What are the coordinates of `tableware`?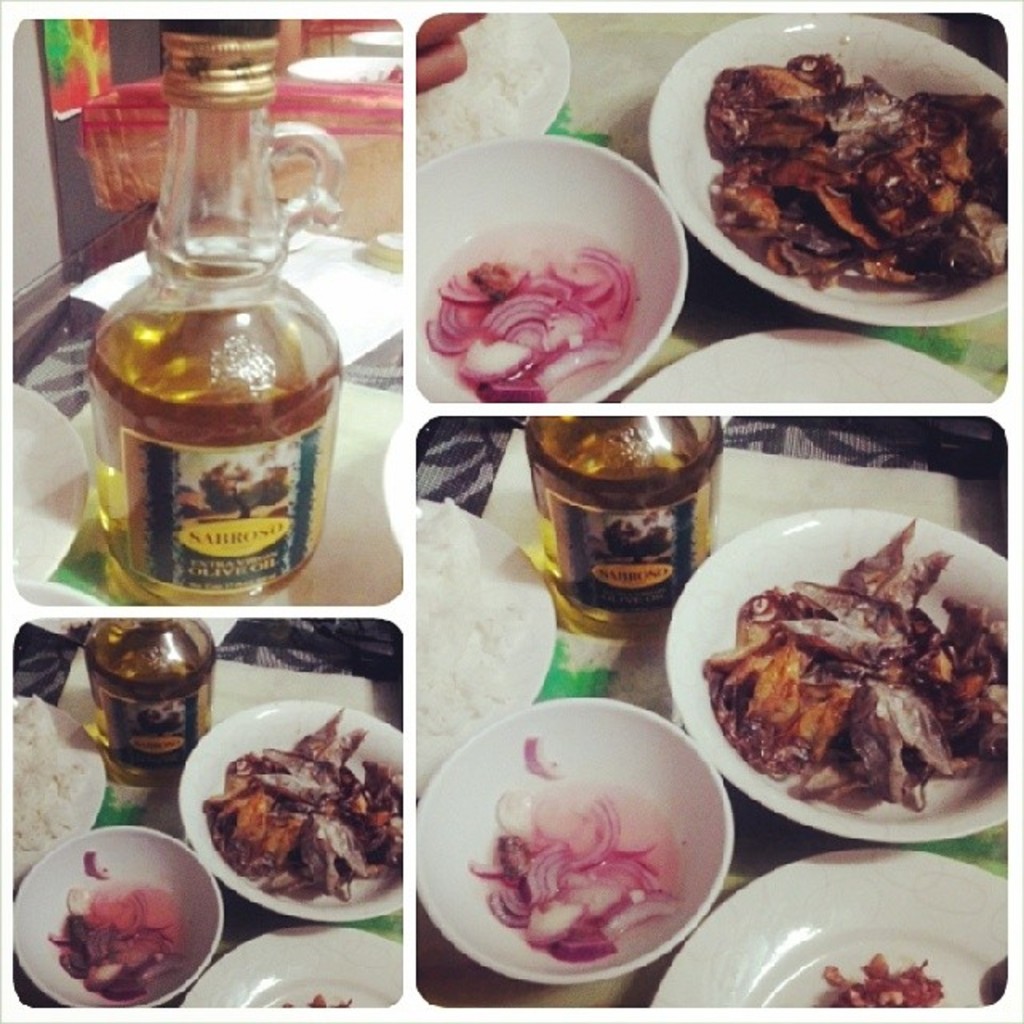
bbox(411, 128, 690, 410).
